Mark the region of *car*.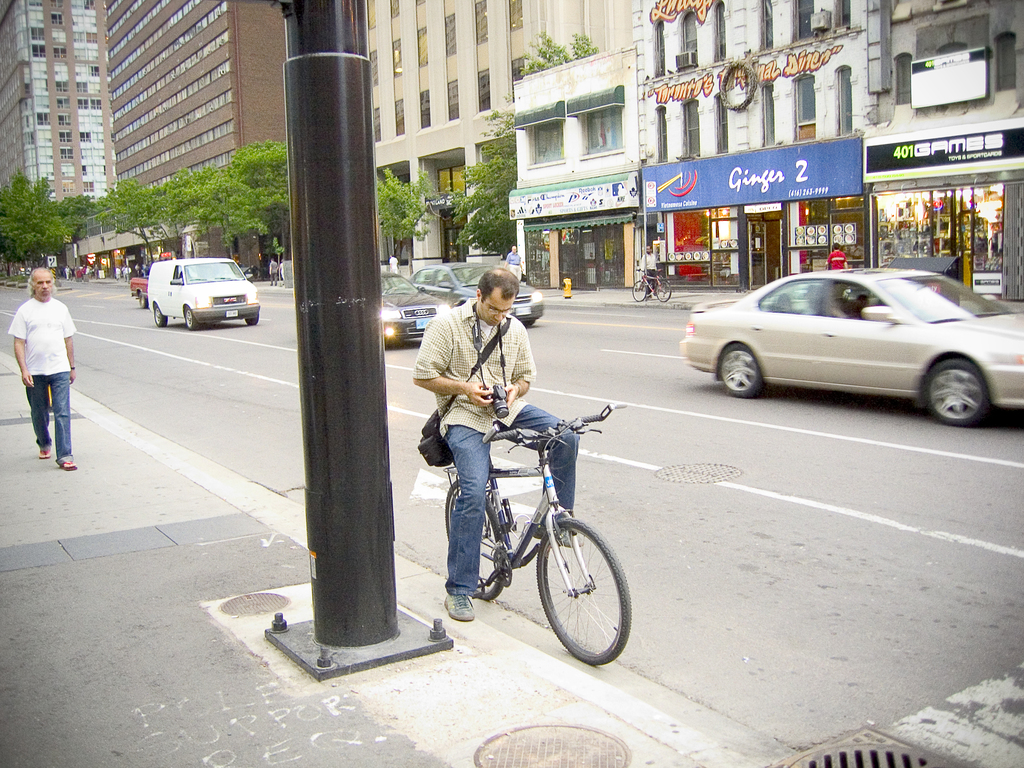
Region: bbox(381, 269, 451, 346).
